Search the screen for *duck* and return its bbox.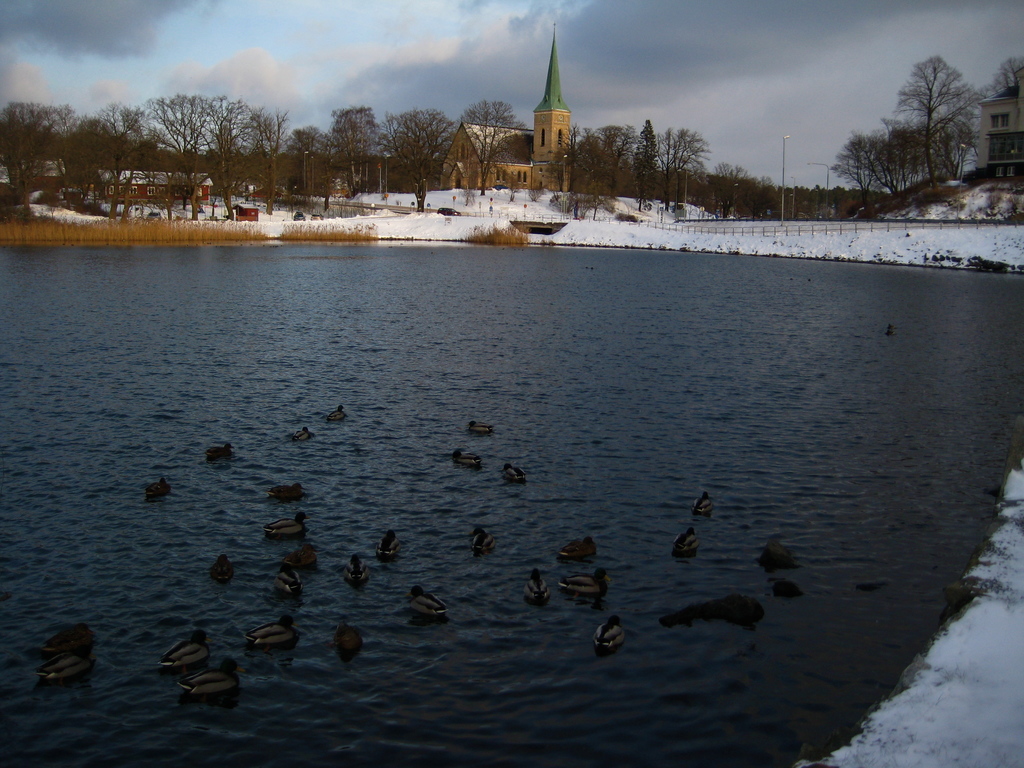
Found: bbox=[376, 532, 402, 559].
